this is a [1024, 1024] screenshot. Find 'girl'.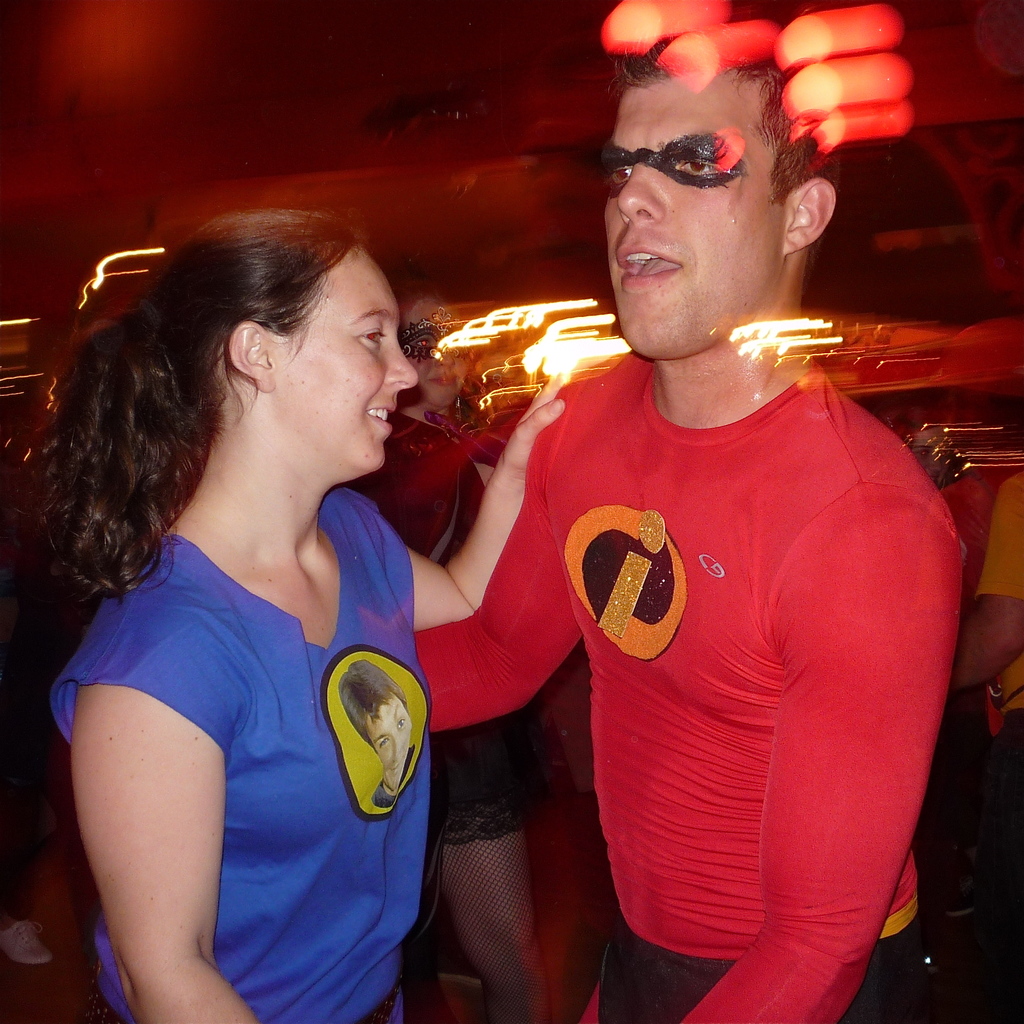
Bounding box: (31,211,567,1021).
